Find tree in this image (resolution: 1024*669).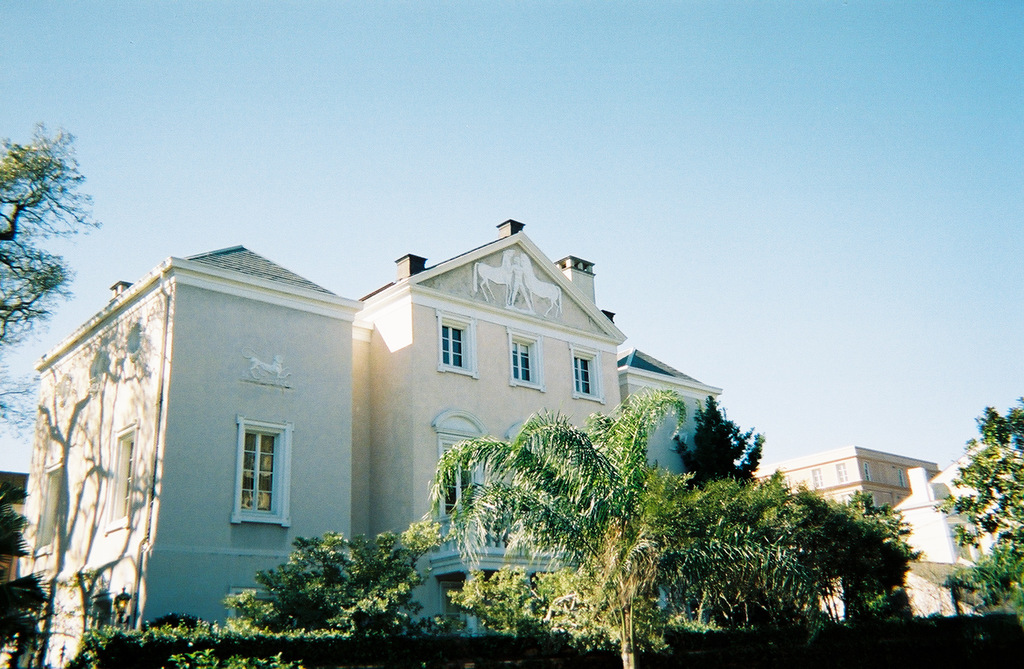
x1=0 y1=119 x2=102 y2=450.
